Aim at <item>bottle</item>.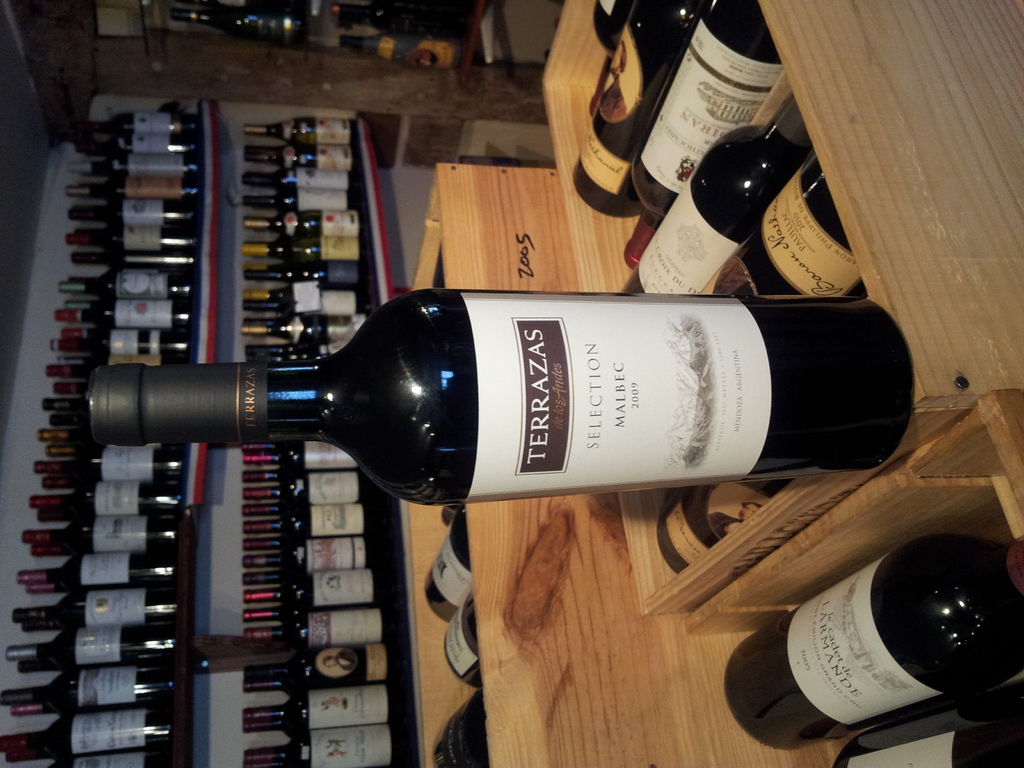
Aimed at {"x1": 240, "y1": 305, "x2": 287, "y2": 314}.
